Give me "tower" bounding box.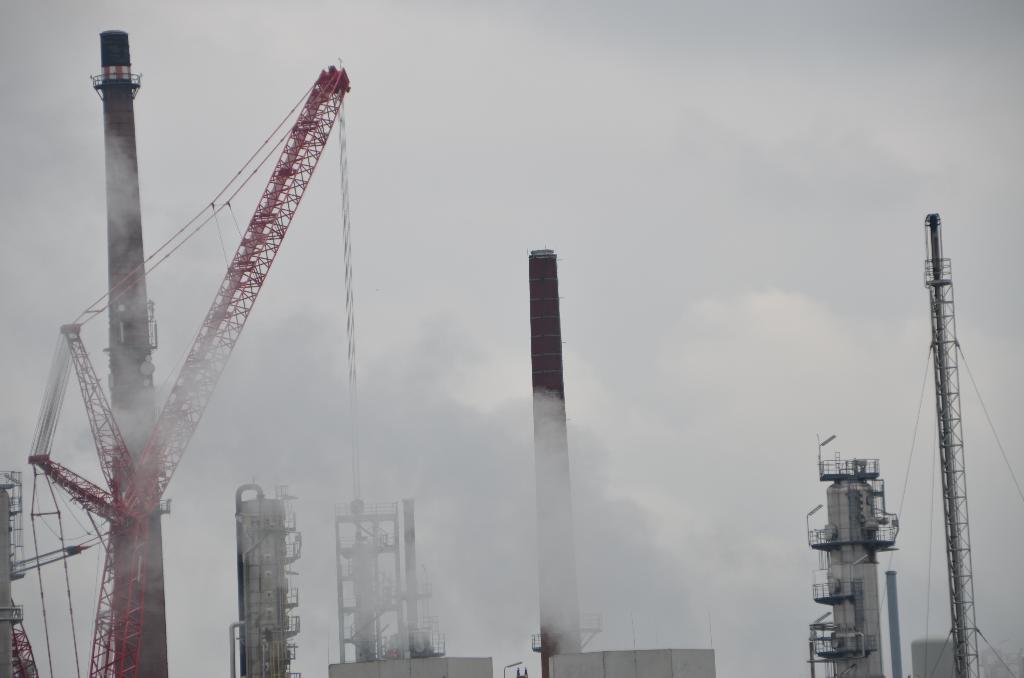
(84,21,169,677).
